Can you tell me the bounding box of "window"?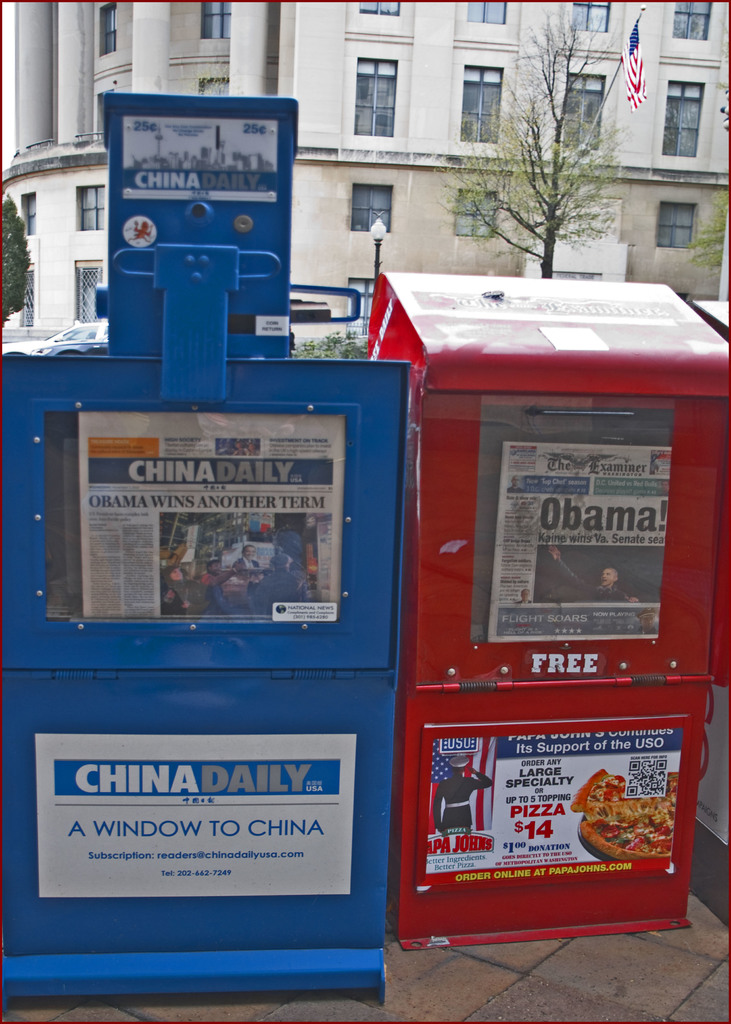
[x1=74, y1=261, x2=104, y2=321].
